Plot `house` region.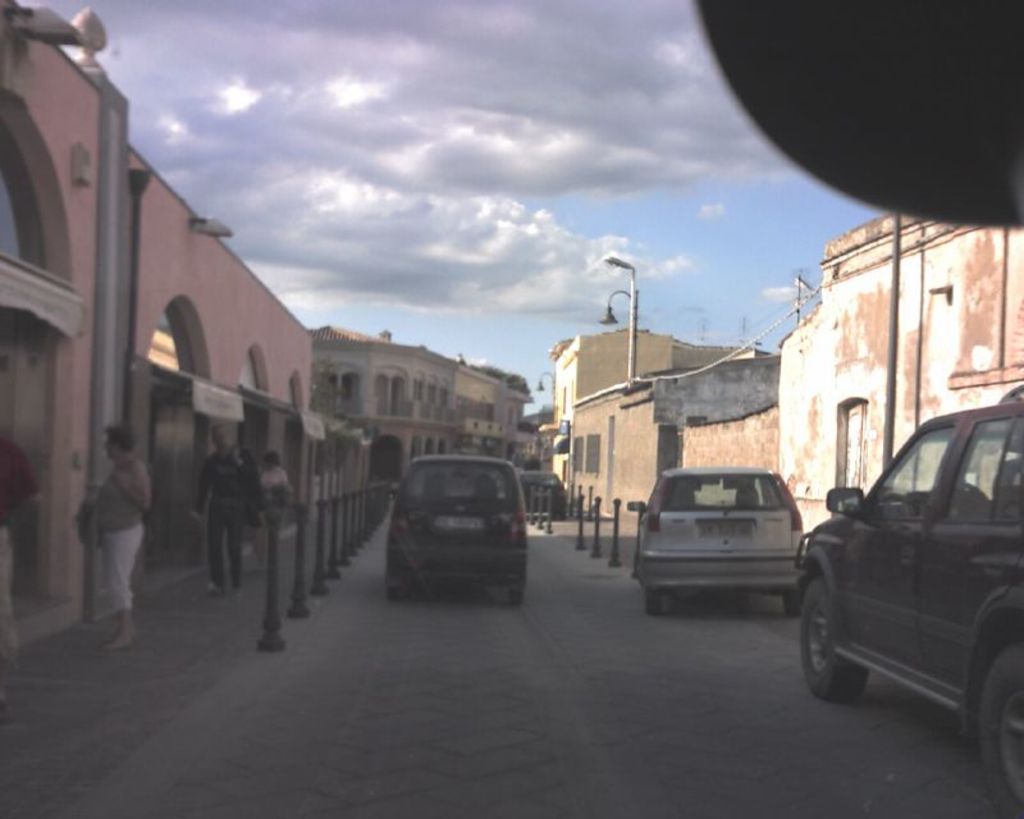
Plotted at 0,0,315,622.
